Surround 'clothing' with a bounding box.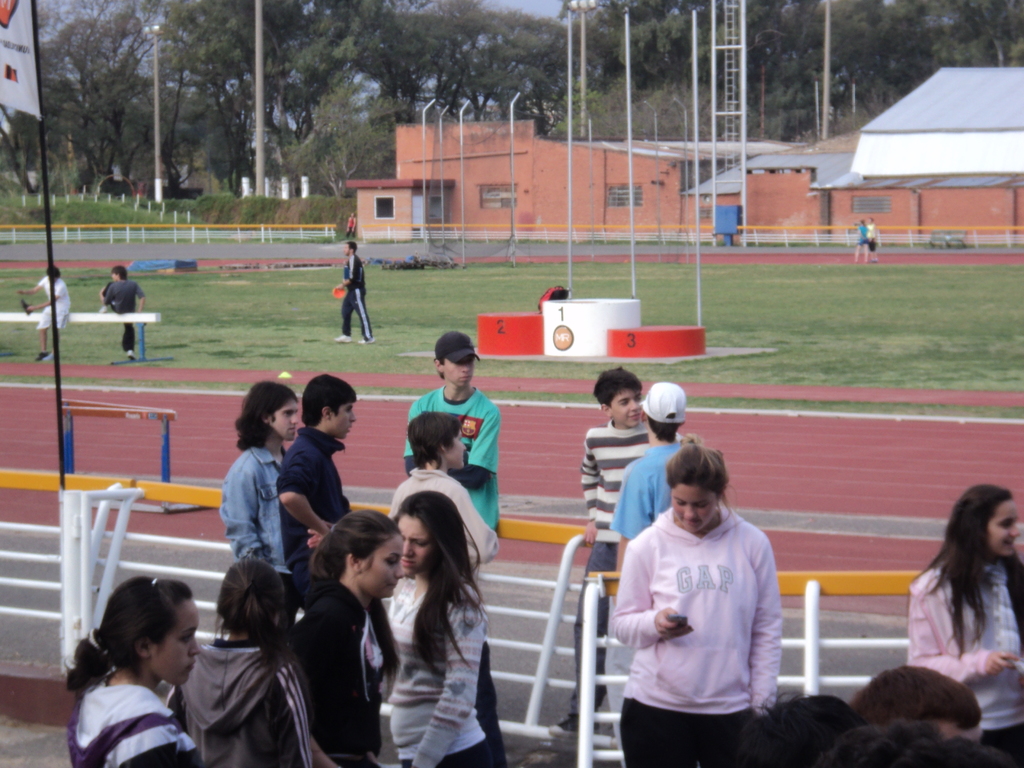
box=[33, 276, 72, 333].
